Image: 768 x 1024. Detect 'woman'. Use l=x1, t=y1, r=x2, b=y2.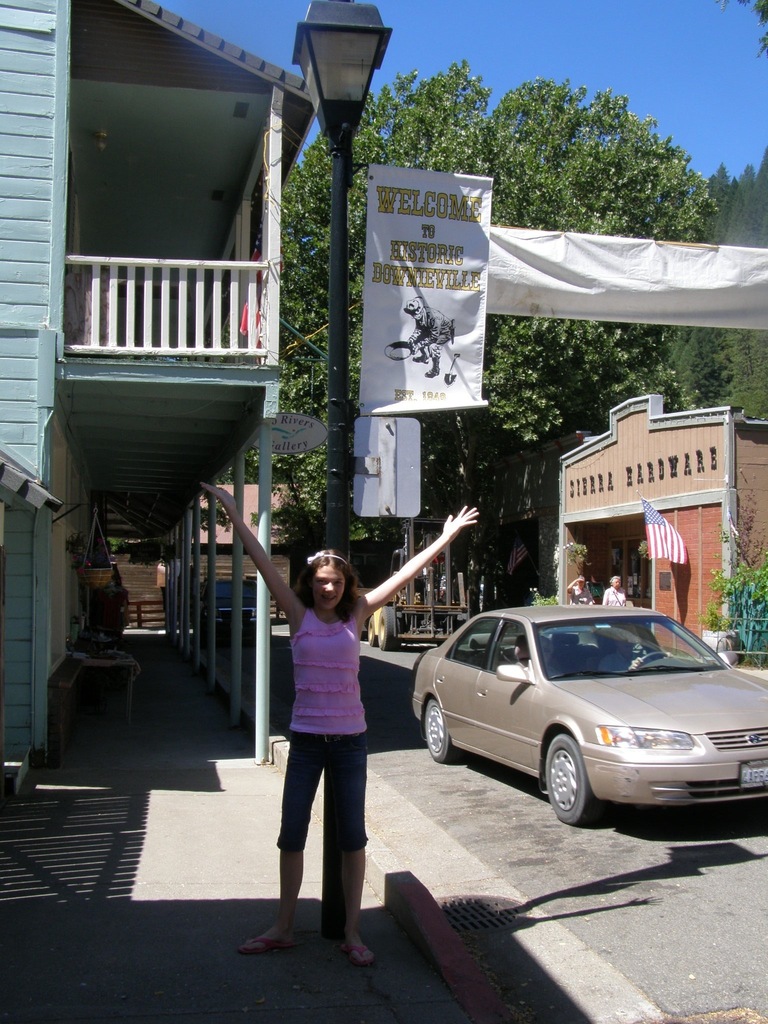
l=200, t=482, r=479, b=960.
